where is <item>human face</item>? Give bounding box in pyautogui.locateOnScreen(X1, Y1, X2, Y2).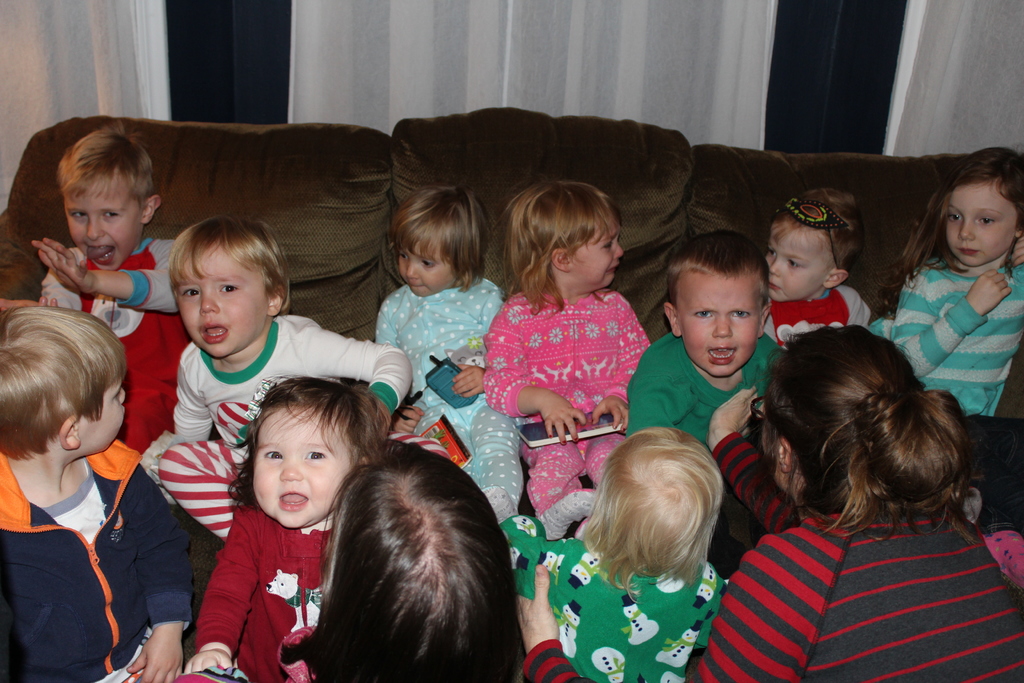
pyautogui.locateOnScreen(65, 174, 143, 271).
